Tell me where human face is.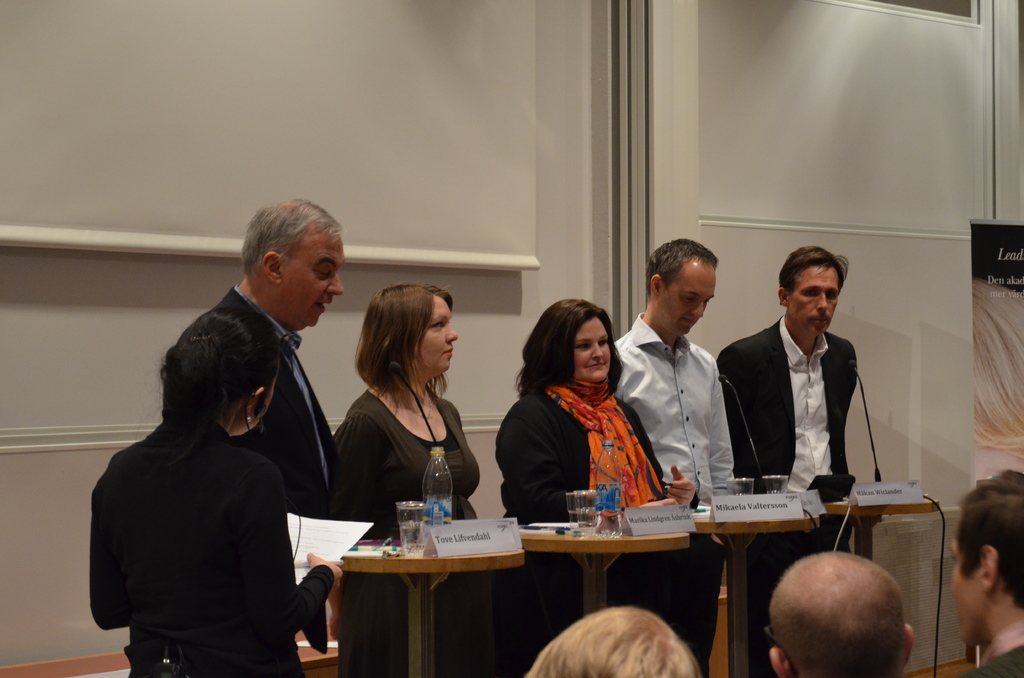
human face is at 283,230,344,328.
